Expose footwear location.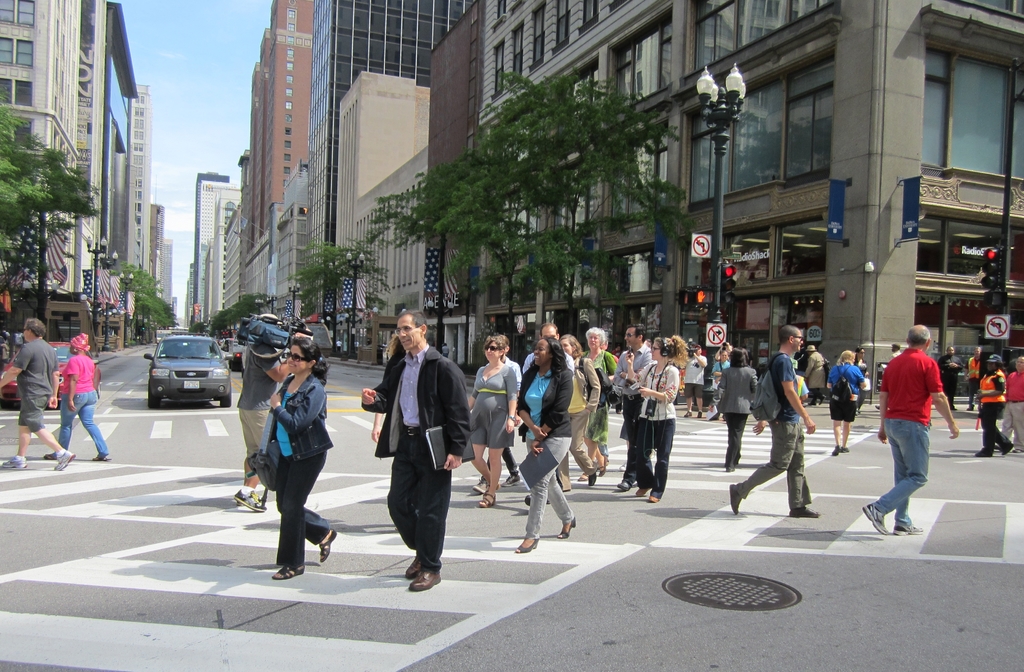
Exposed at (92,452,109,459).
